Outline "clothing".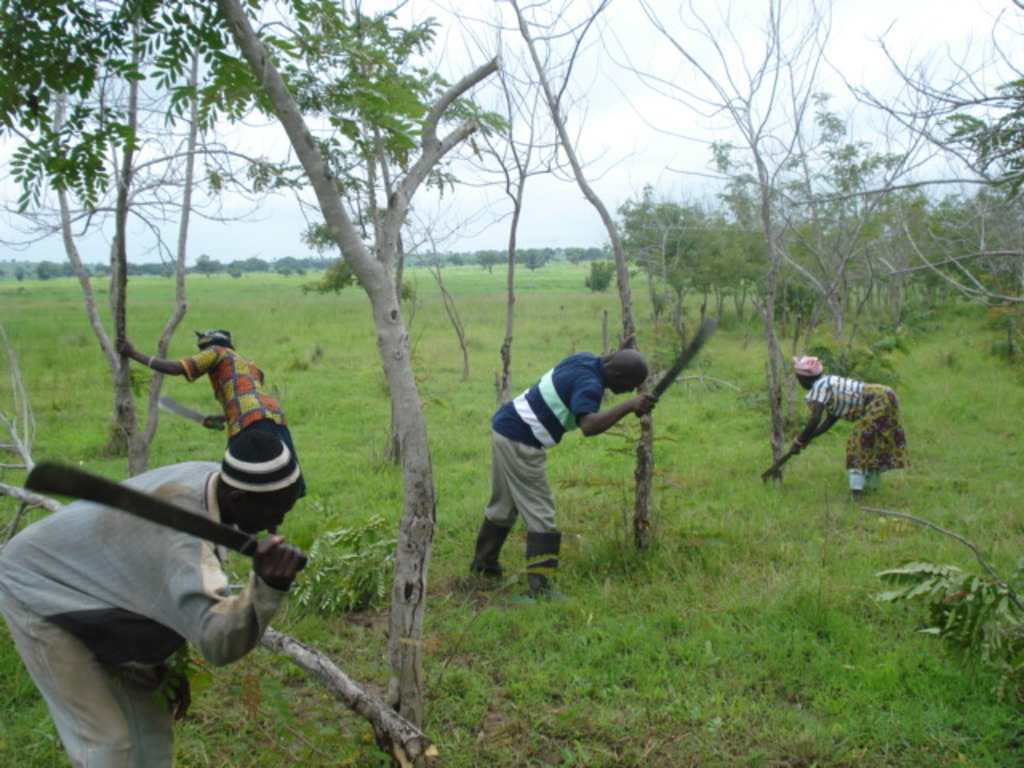
Outline: {"left": 181, "top": 339, "right": 326, "bottom": 504}.
